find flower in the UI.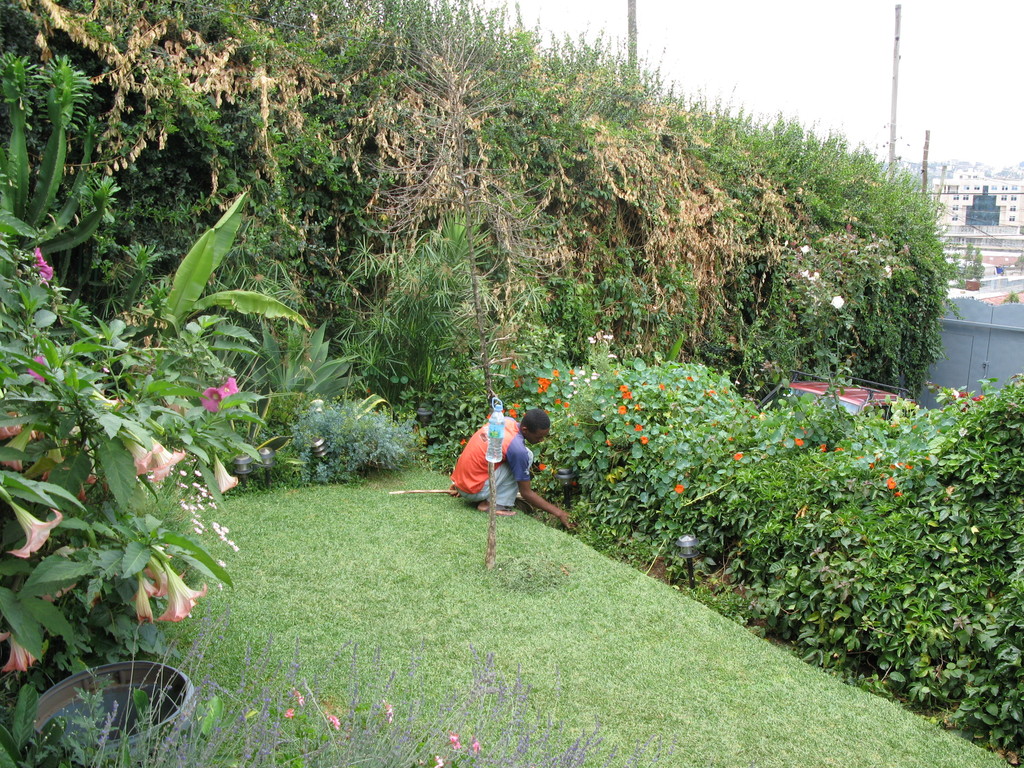
UI element at 27 355 44 383.
